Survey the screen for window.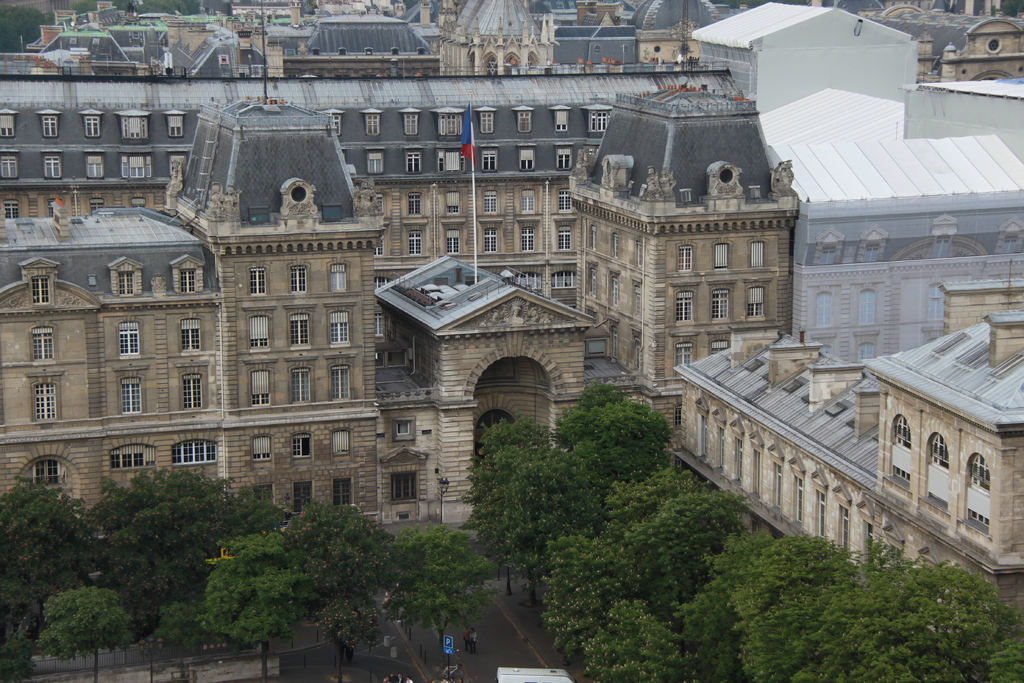
Survey found: locate(249, 485, 275, 506).
